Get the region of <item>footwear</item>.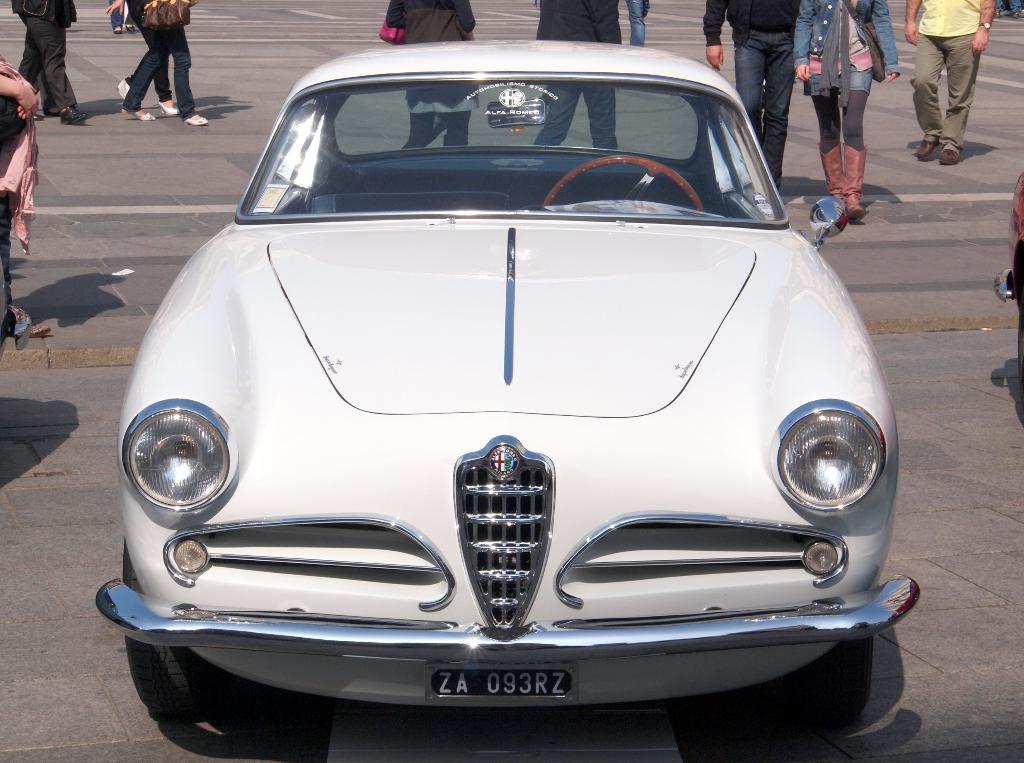
x1=157 y1=104 x2=179 y2=116.
